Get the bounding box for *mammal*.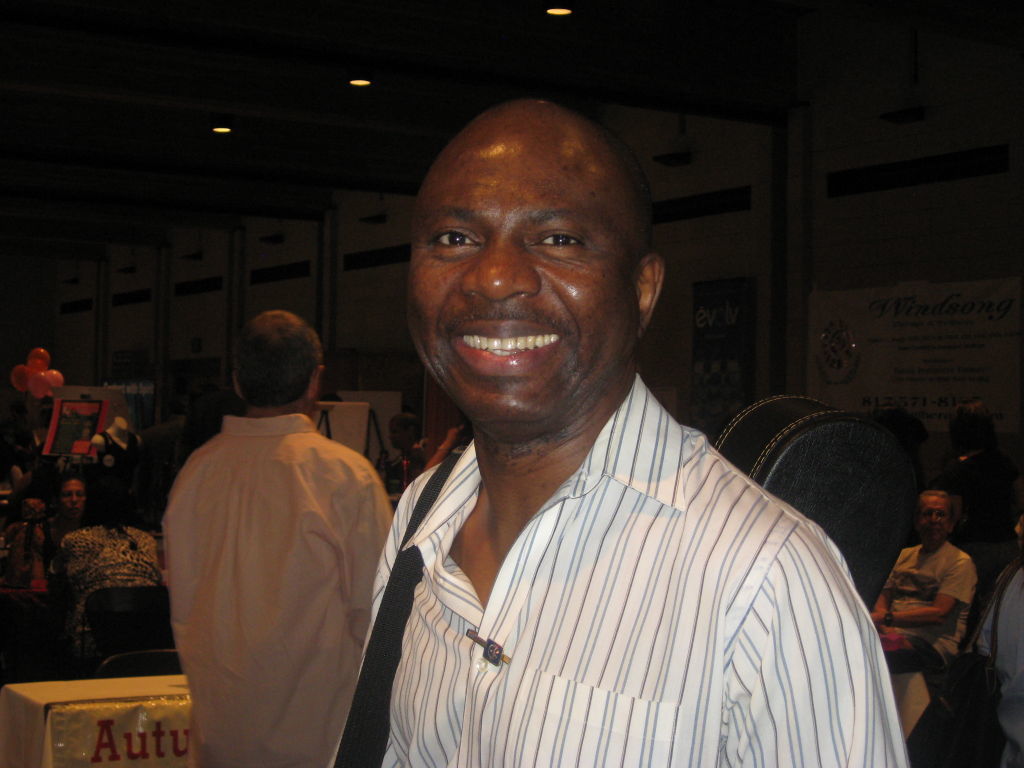
(x1=47, y1=472, x2=169, y2=666).
